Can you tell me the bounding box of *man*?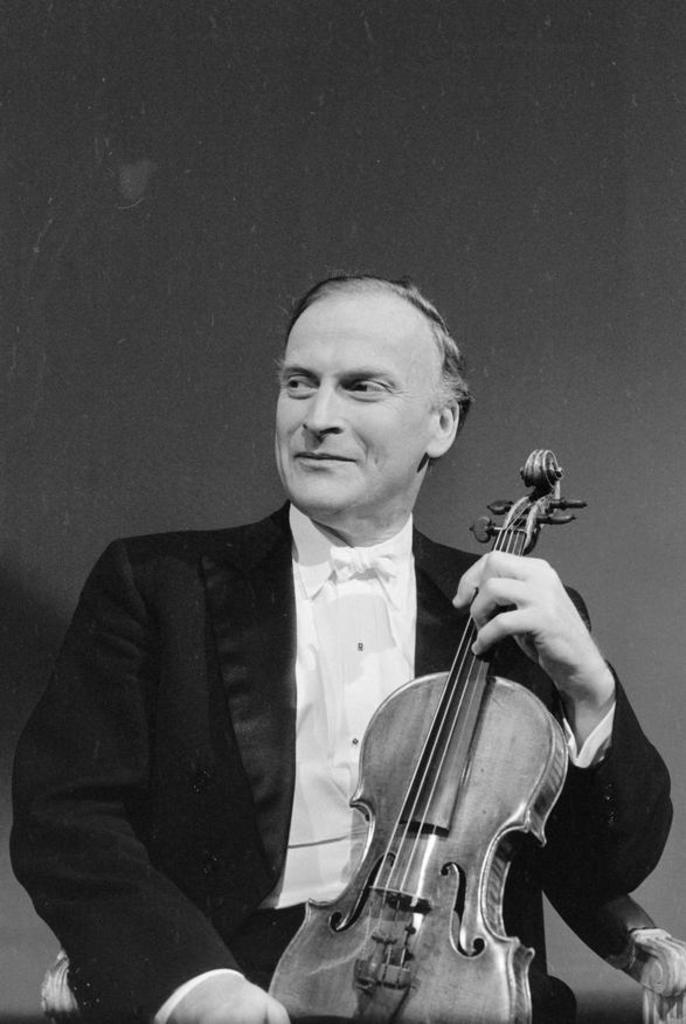
x1=113 y1=271 x2=575 y2=1015.
